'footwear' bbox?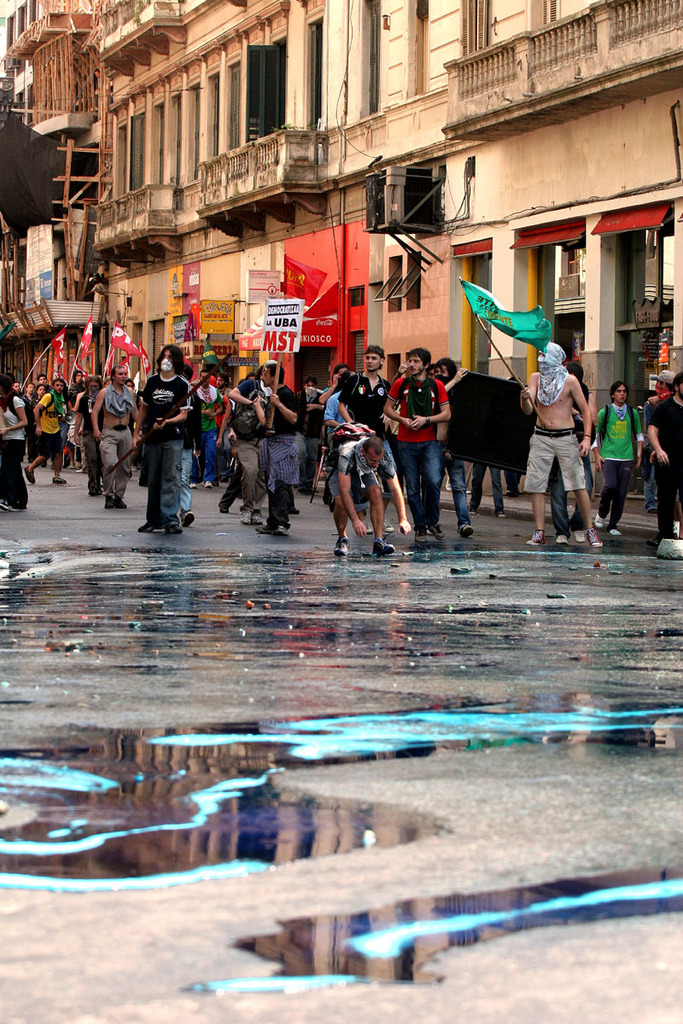
box(555, 534, 569, 544)
